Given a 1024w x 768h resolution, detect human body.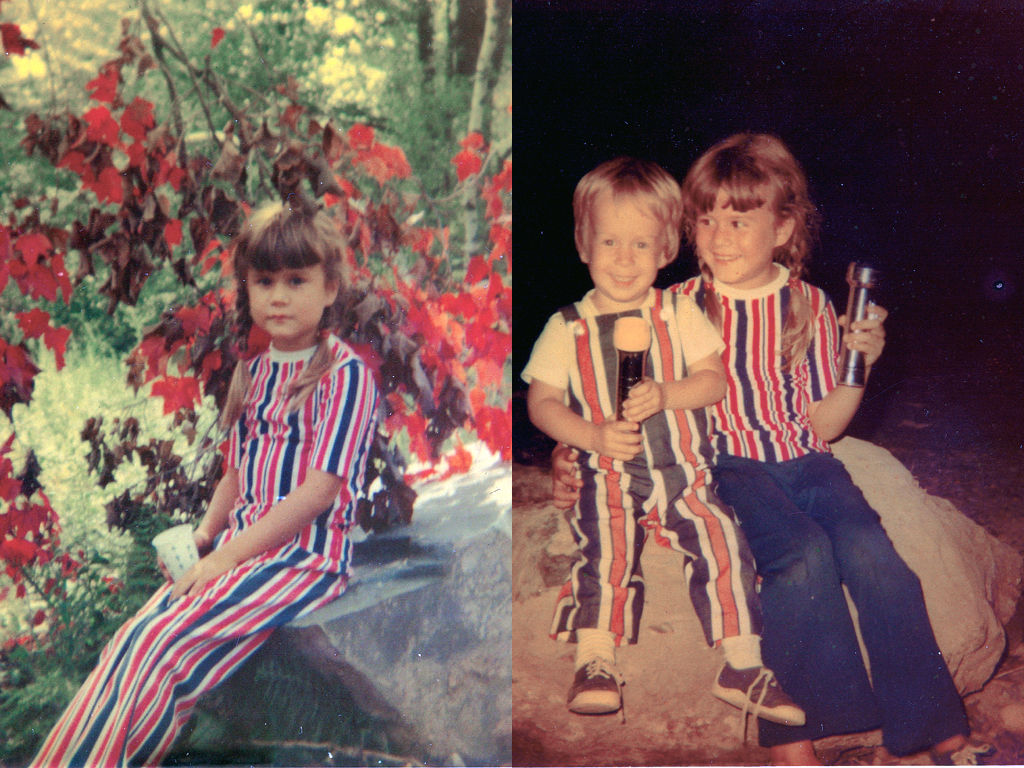
(x1=32, y1=200, x2=382, y2=767).
